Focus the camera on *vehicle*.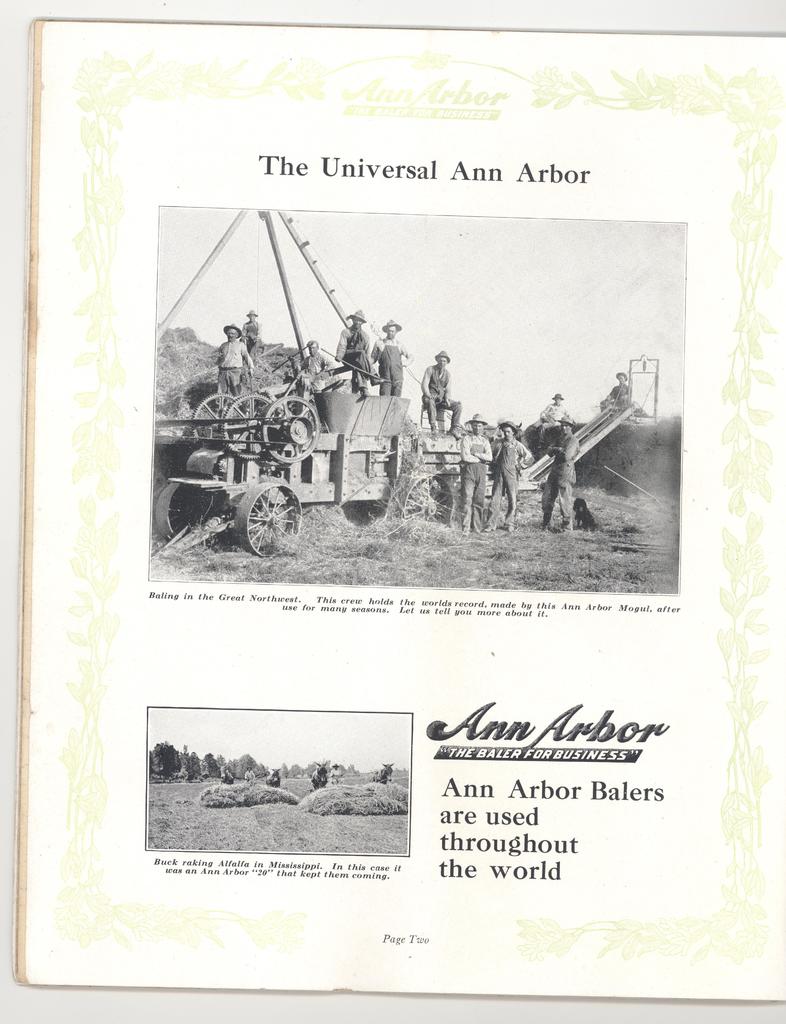
Focus region: 155/253/457/544.
